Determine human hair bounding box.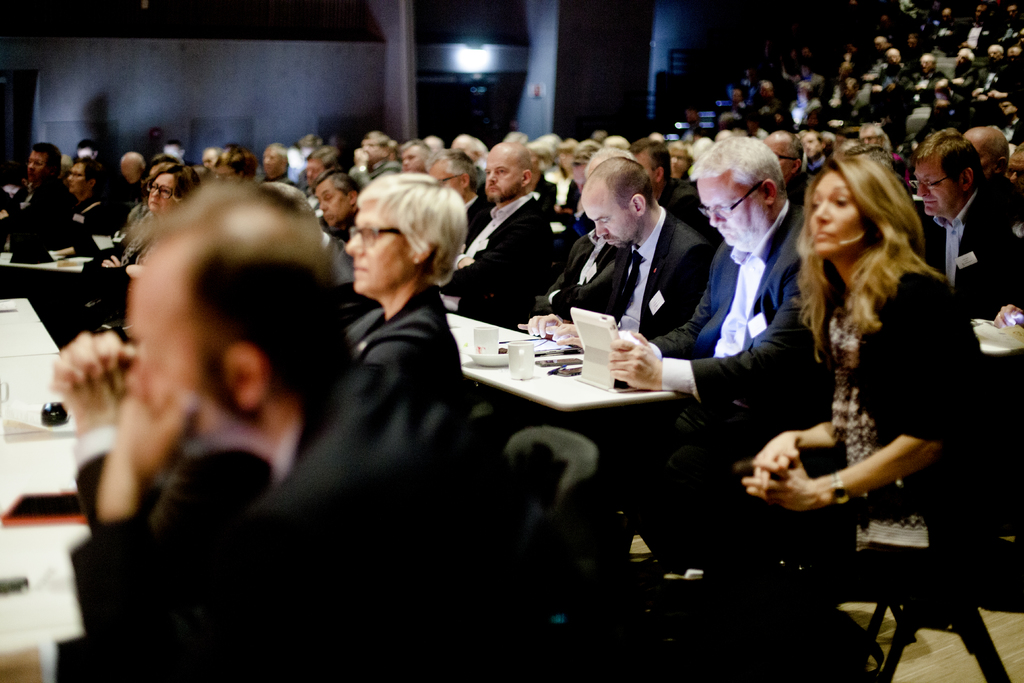
Determined: bbox(556, 136, 580, 156).
